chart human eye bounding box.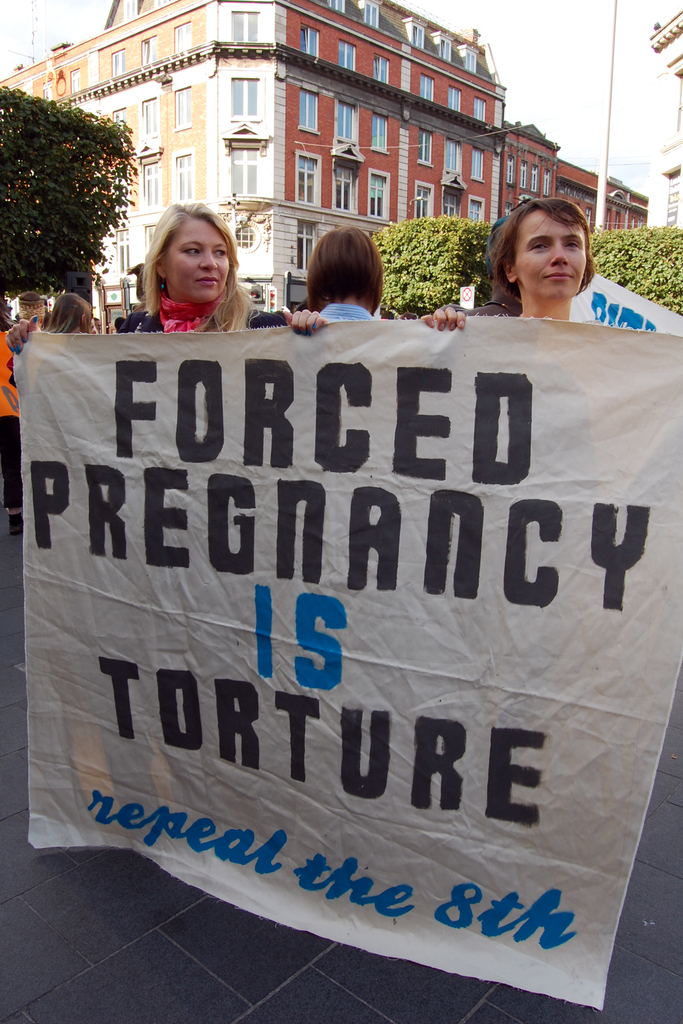
Charted: bbox=(564, 239, 579, 251).
